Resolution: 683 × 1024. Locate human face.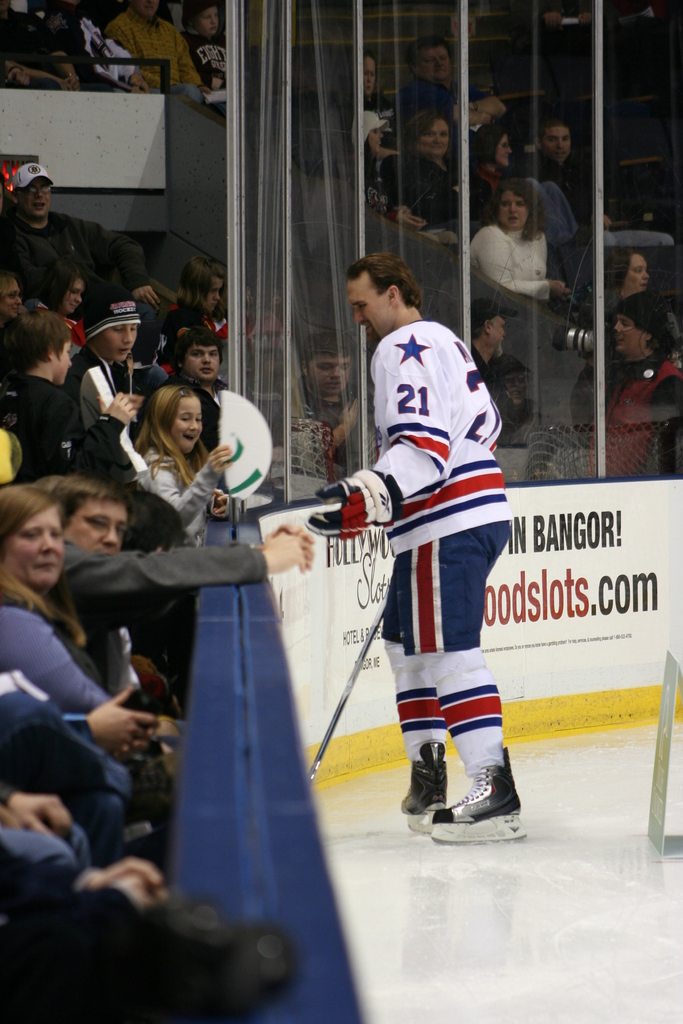
box(202, 277, 224, 316).
